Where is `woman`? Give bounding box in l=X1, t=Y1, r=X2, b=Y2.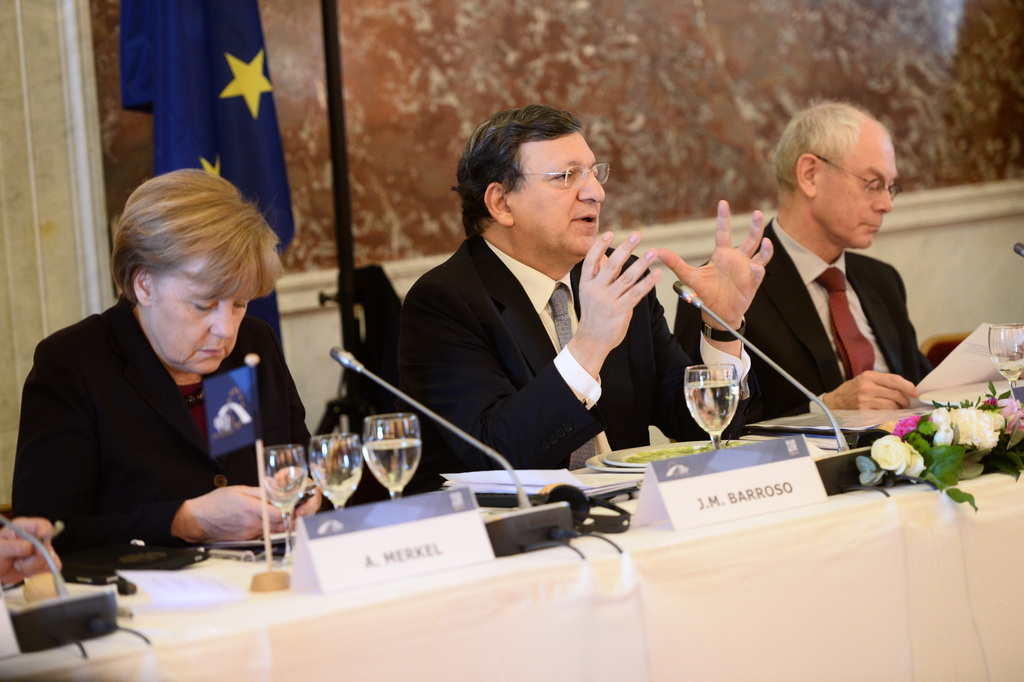
l=19, t=152, r=312, b=586.
